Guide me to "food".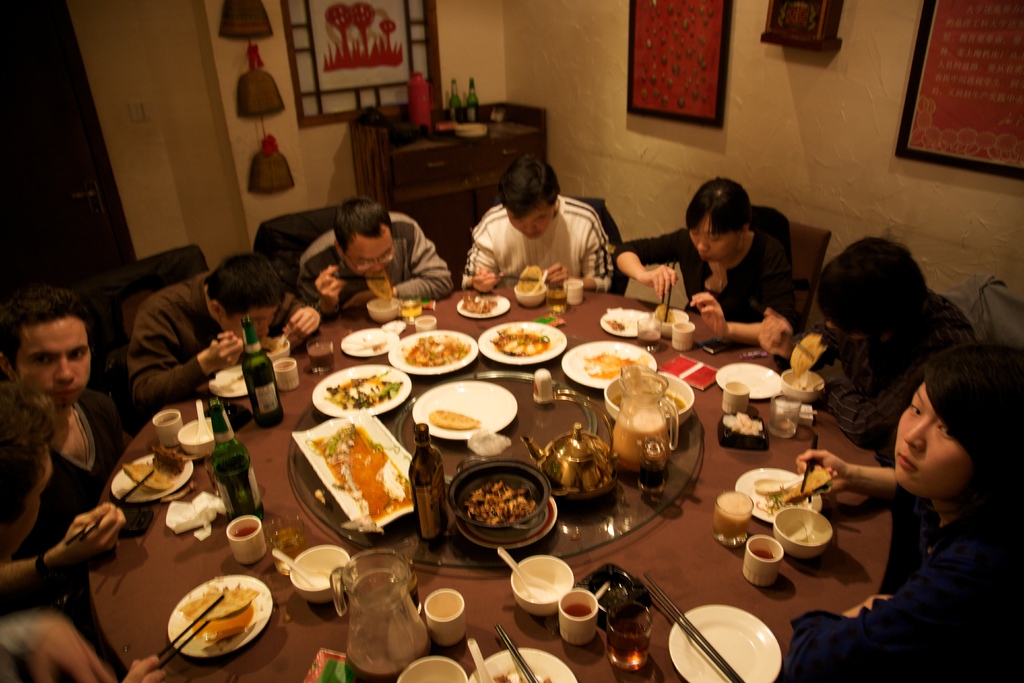
Guidance: (x1=755, y1=547, x2=778, y2=563).
